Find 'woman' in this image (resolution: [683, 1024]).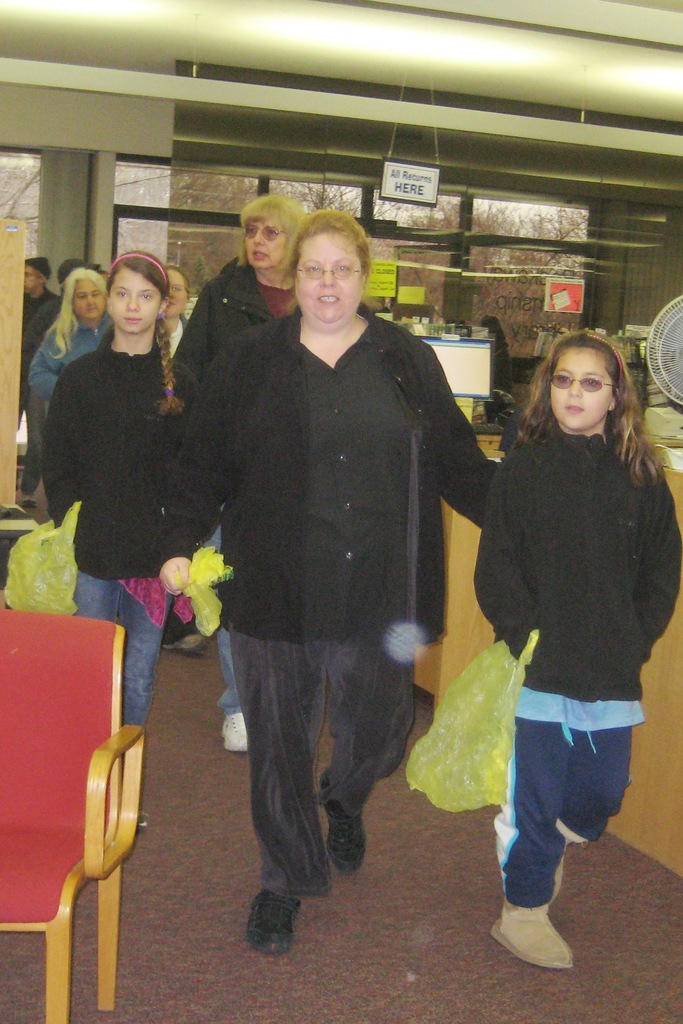
(left=157, top=207, right=500, bottom=955).
